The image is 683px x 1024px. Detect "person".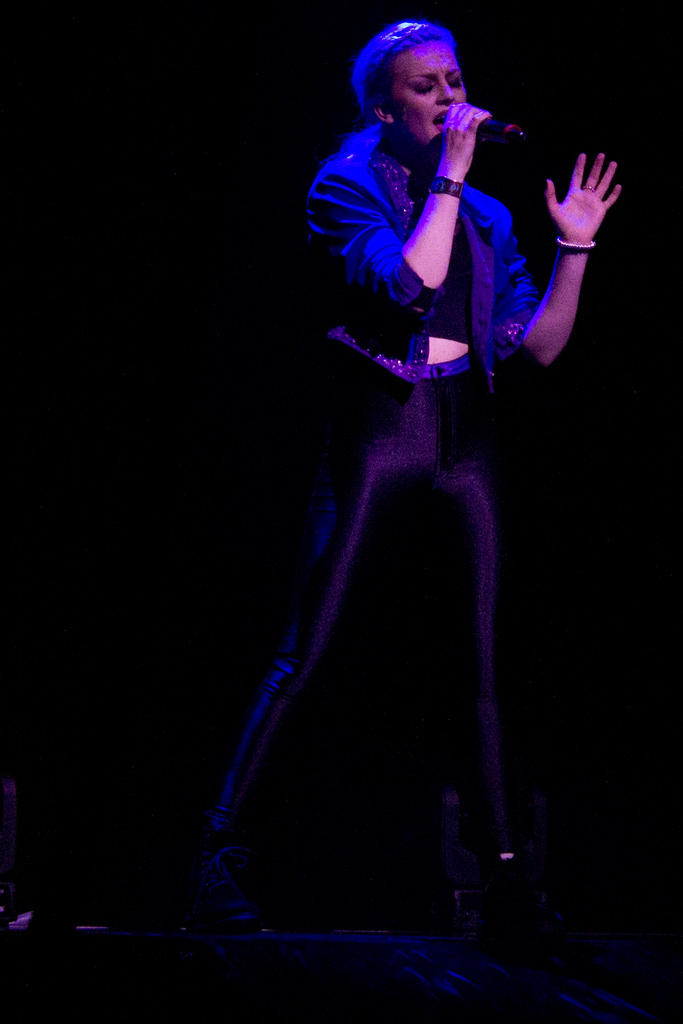
Detection: 160, 26, 635, 900.
